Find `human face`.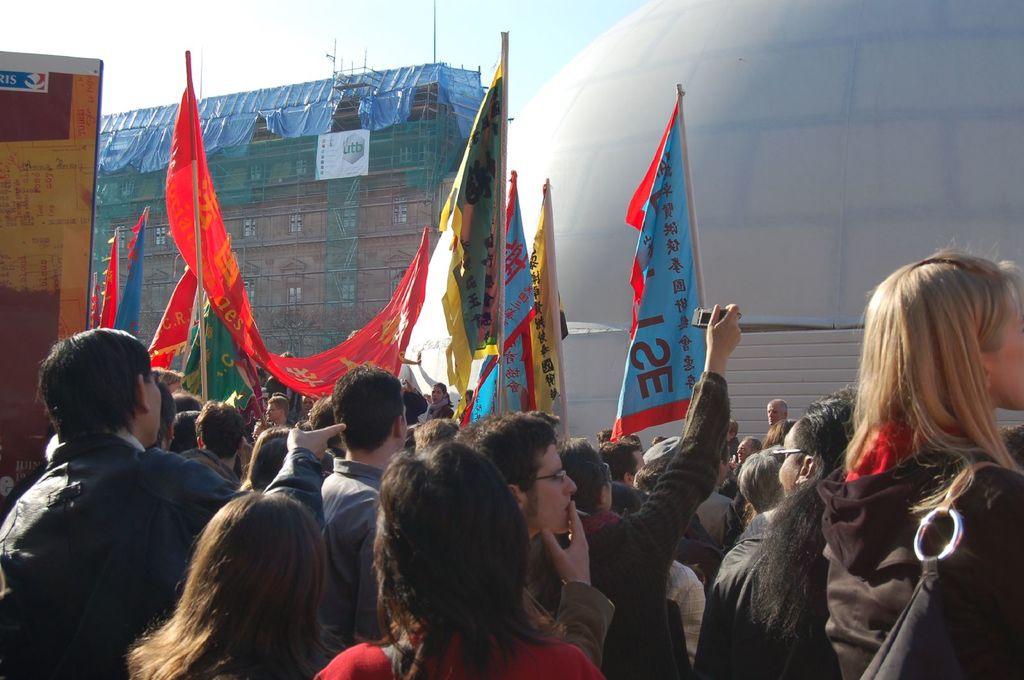
(x1=522, y1=443, x2=577, y2=532).
